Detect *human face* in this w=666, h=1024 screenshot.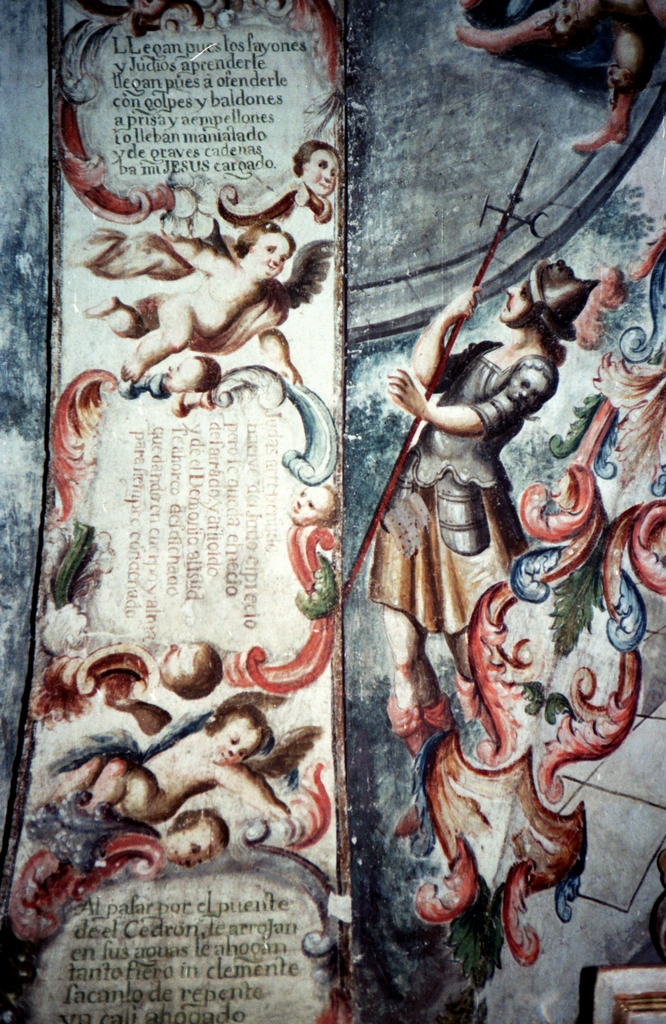
Detection: [163, 826, 217, 867].
